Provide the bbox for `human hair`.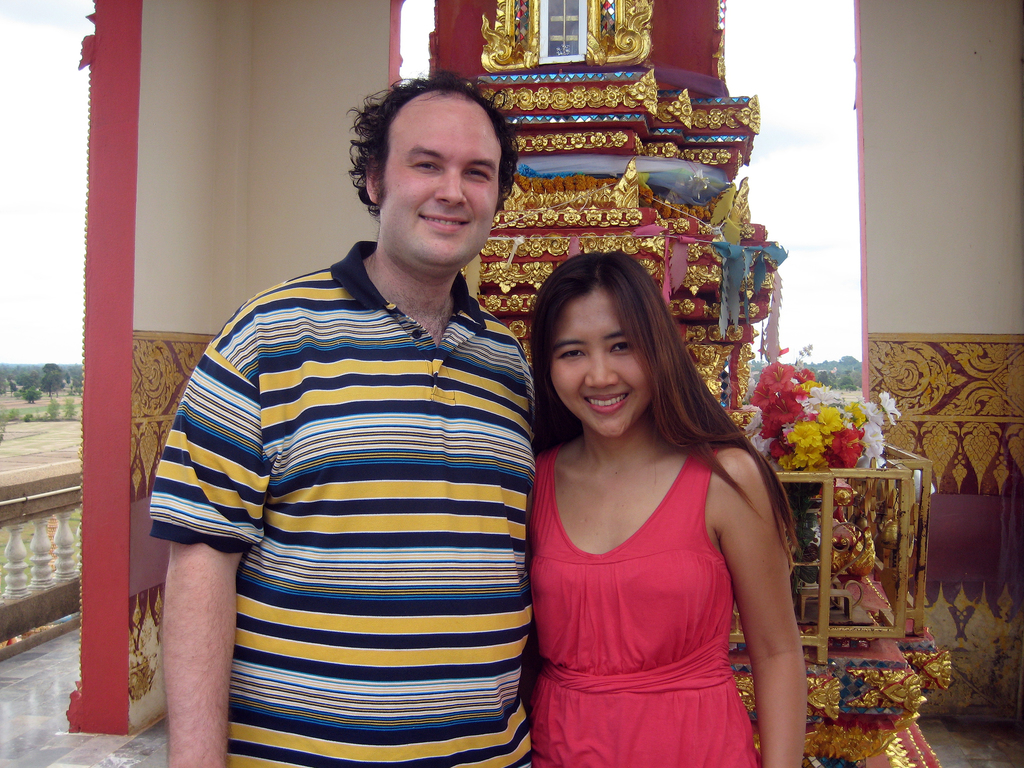
{"left": 525, "top": 247, "right": 801, "bottom": 554}.
